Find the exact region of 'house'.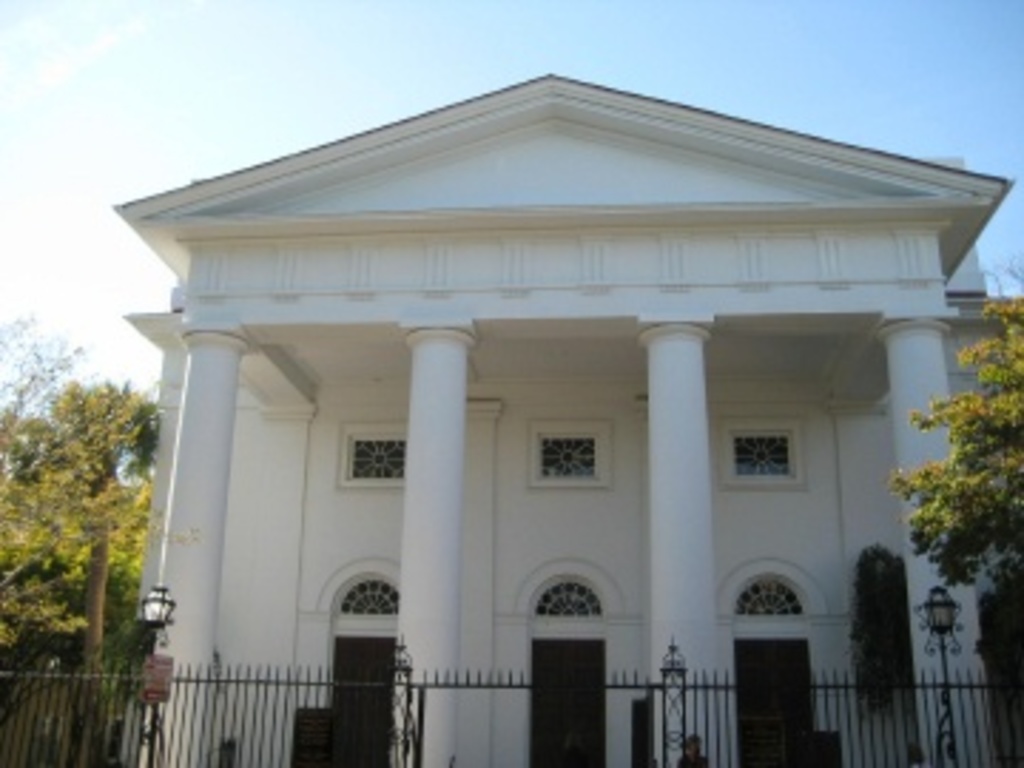
Exact region: box=[125, 26, 996, 759].
